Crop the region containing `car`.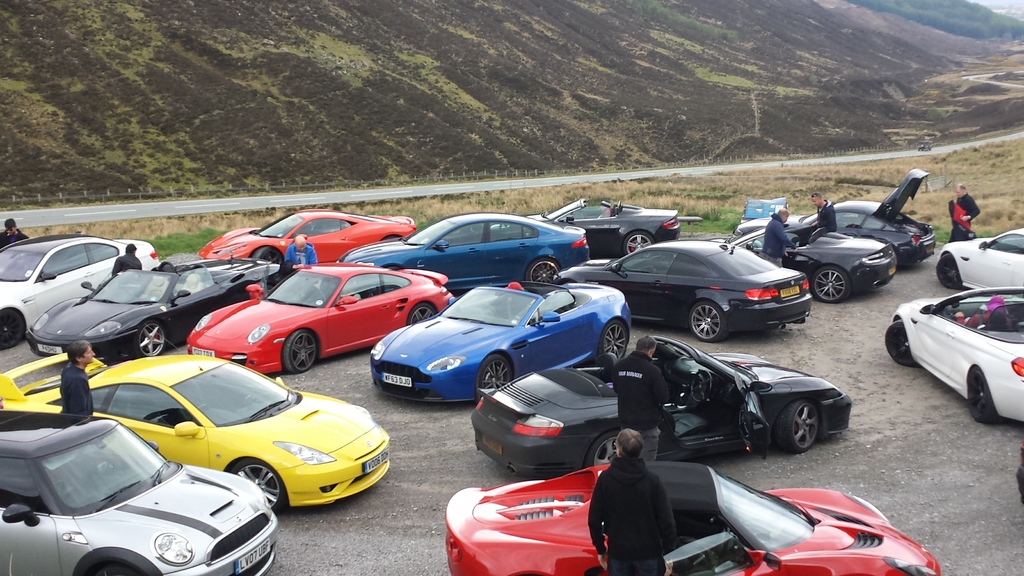
Crop region: box=[732, 168, 938, 267].
